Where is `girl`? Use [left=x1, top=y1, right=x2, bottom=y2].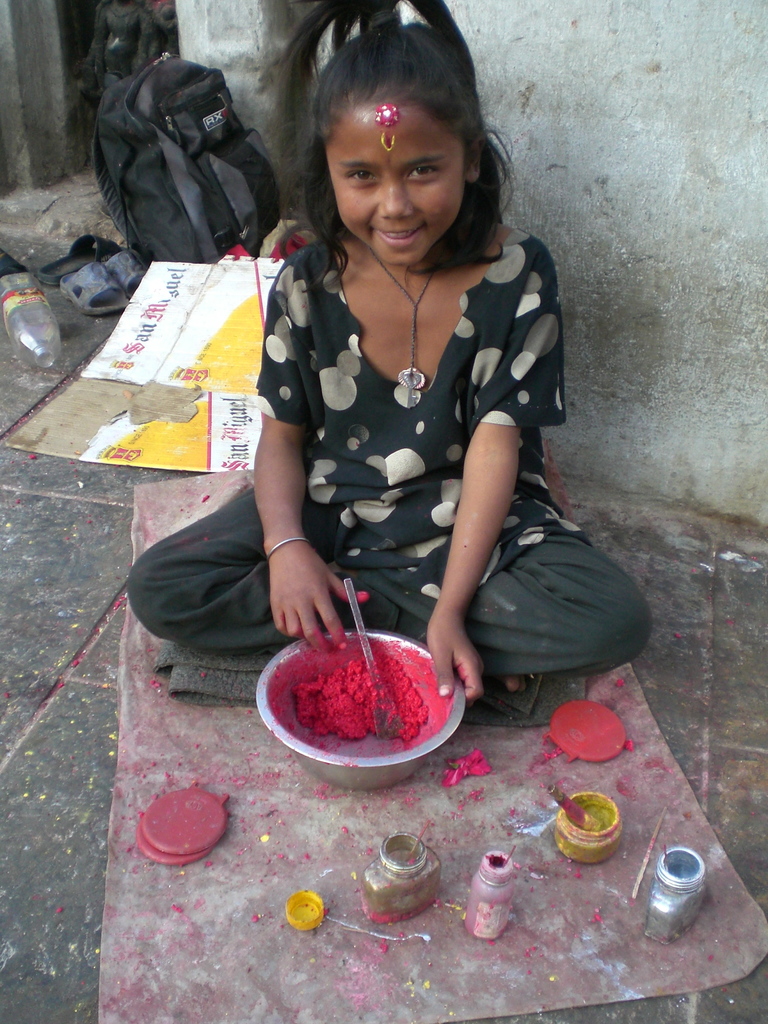
[left=129, top=0, right=654, bottom=712].
